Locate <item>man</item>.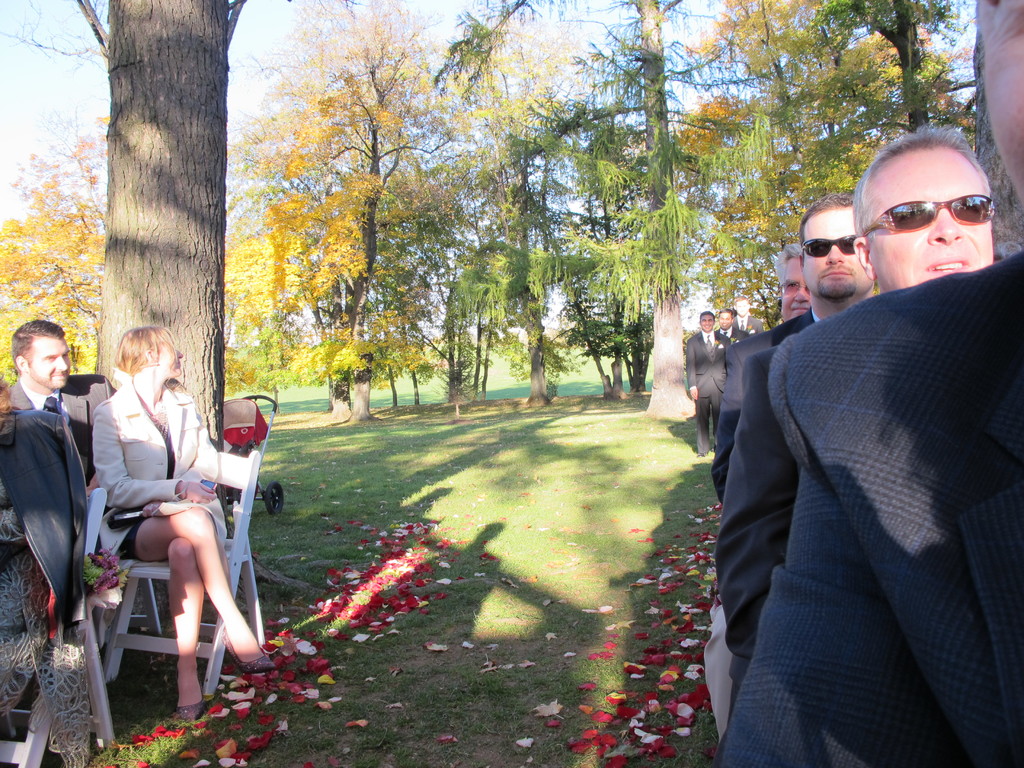
Bounding box: locate(710, 124, 997, 735).
